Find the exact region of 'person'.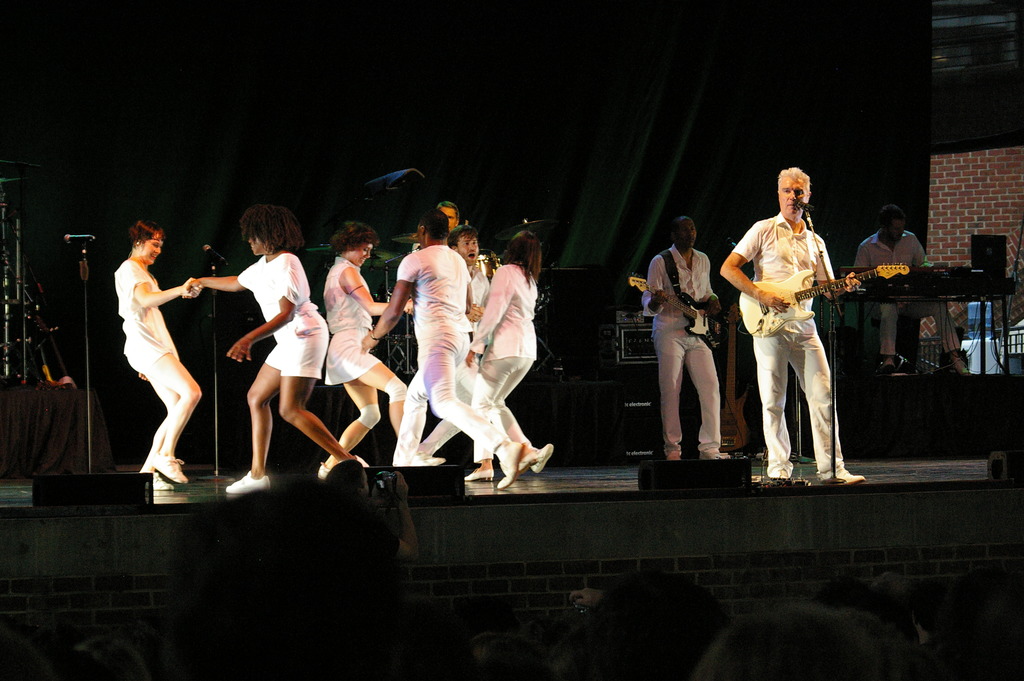
Exact region: locate(656, 198, 736, 470).
